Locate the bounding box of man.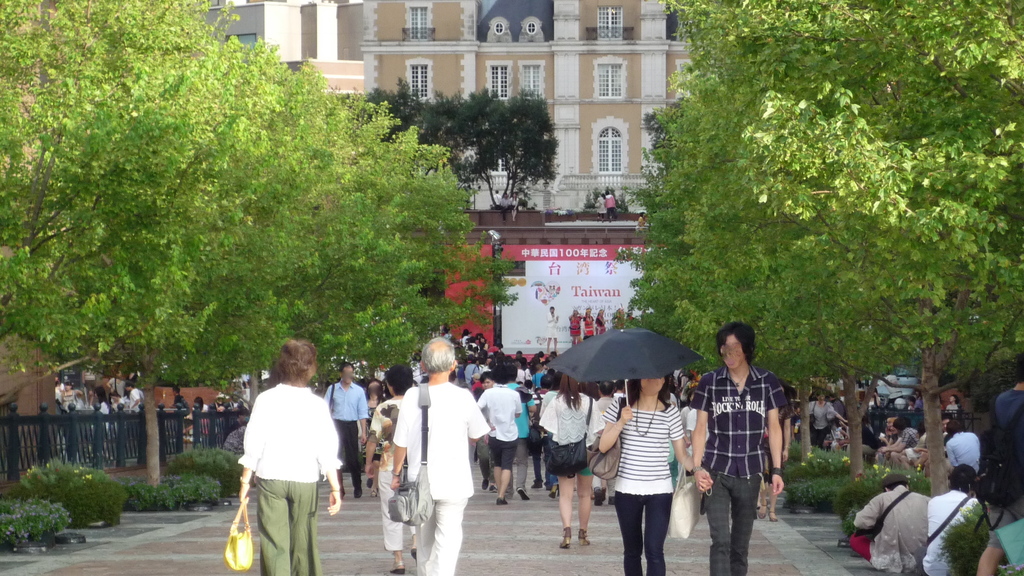
Bounding box: detection(690, 319, 793, 575).
